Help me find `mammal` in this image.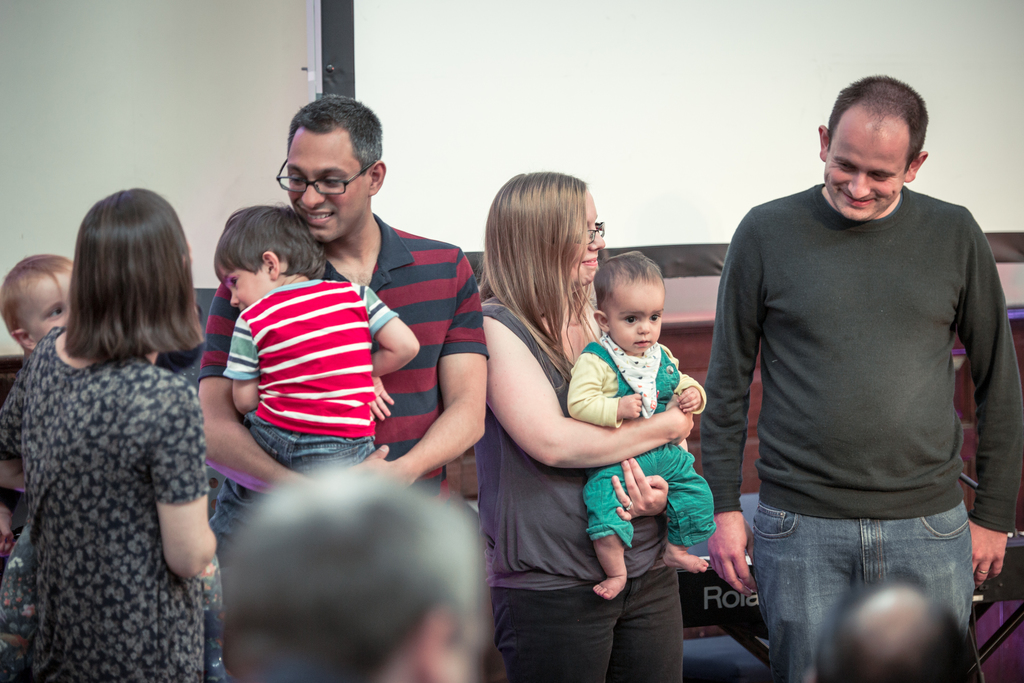
Found it: [709,76,1023,682].
